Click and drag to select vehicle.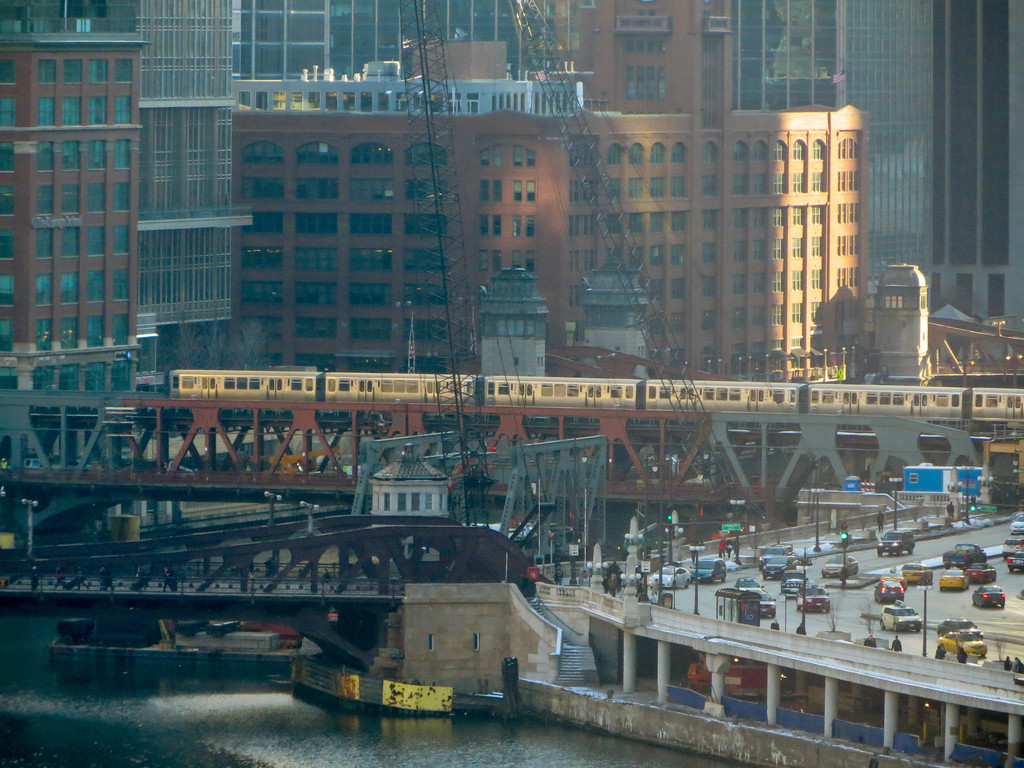
Selection: 167,365,1023,424.
